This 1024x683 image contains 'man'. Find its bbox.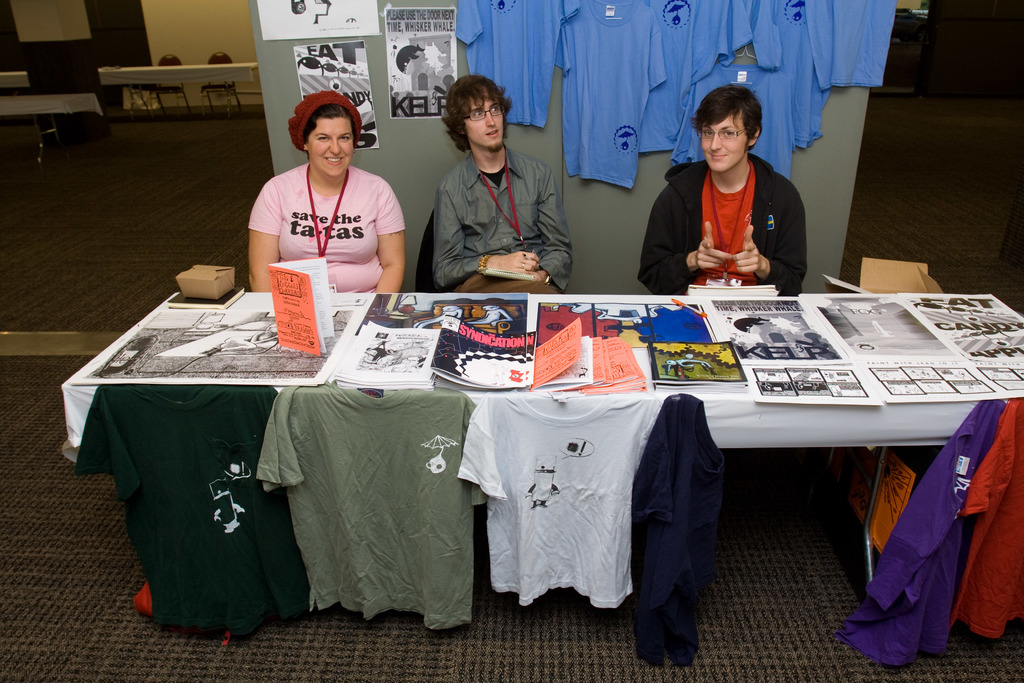
[433,76,576,292].
